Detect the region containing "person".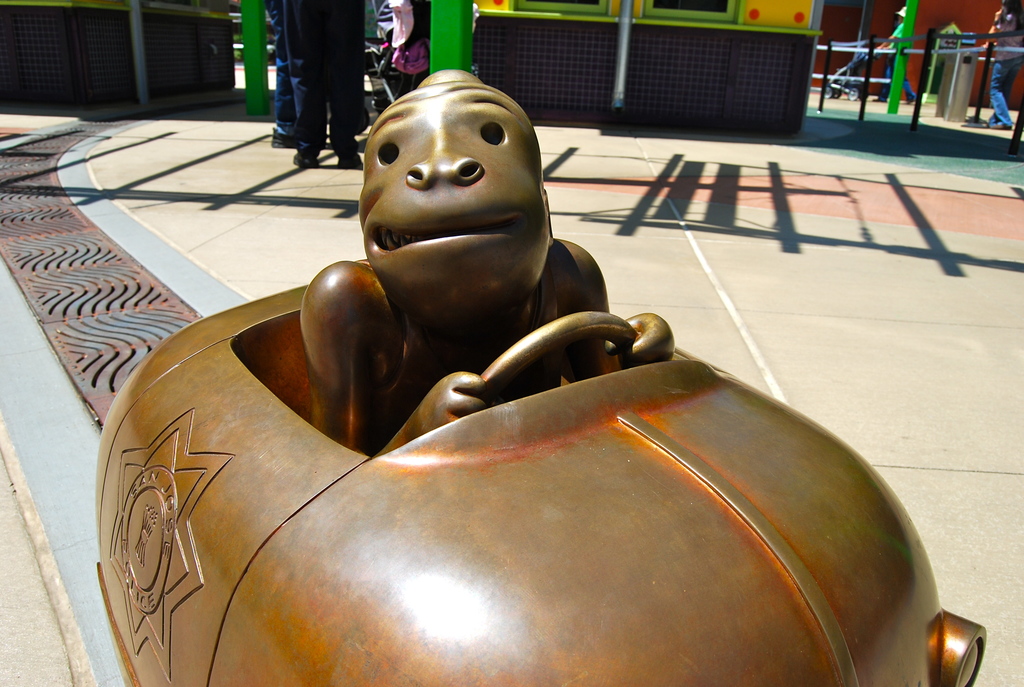
(267,0,304,148).
